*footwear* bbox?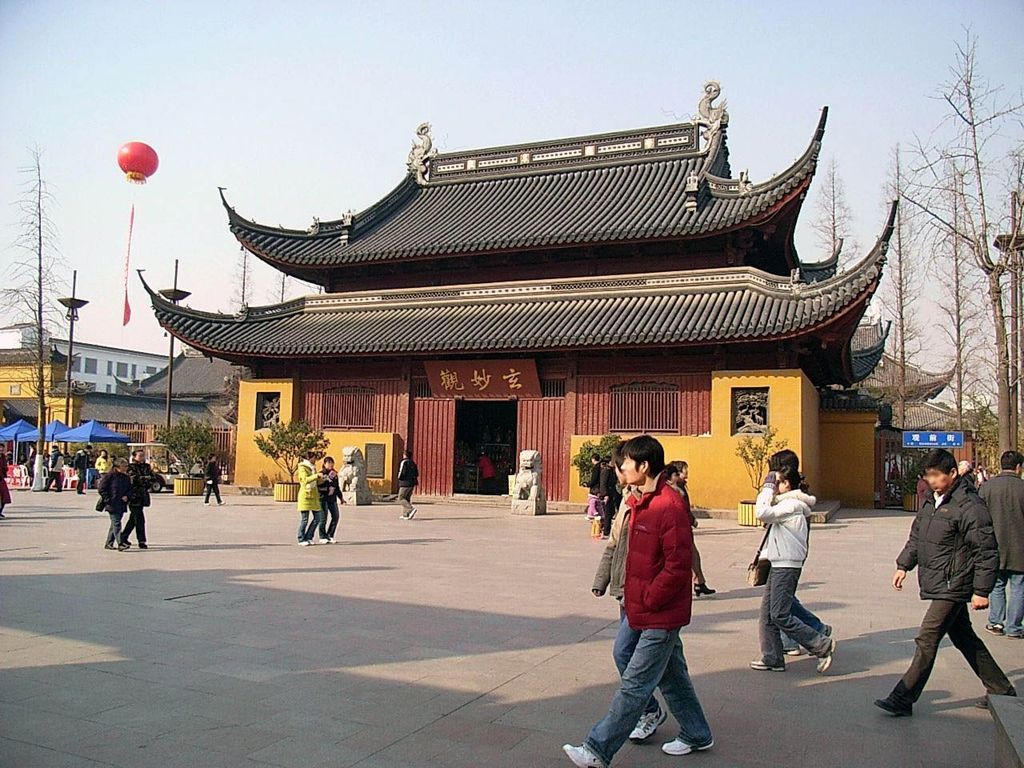
bbox(326, 538, 334, 542)
